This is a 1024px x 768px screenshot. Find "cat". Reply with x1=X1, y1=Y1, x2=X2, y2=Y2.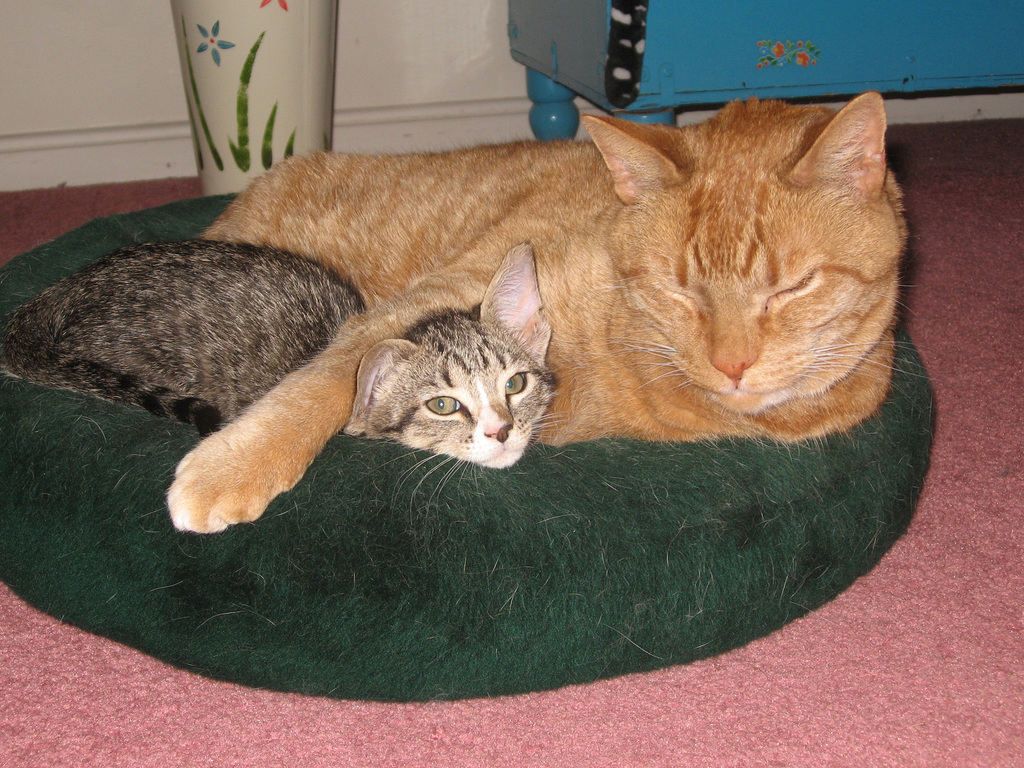
x1=0, y1=232, x2=579, y2=477.
